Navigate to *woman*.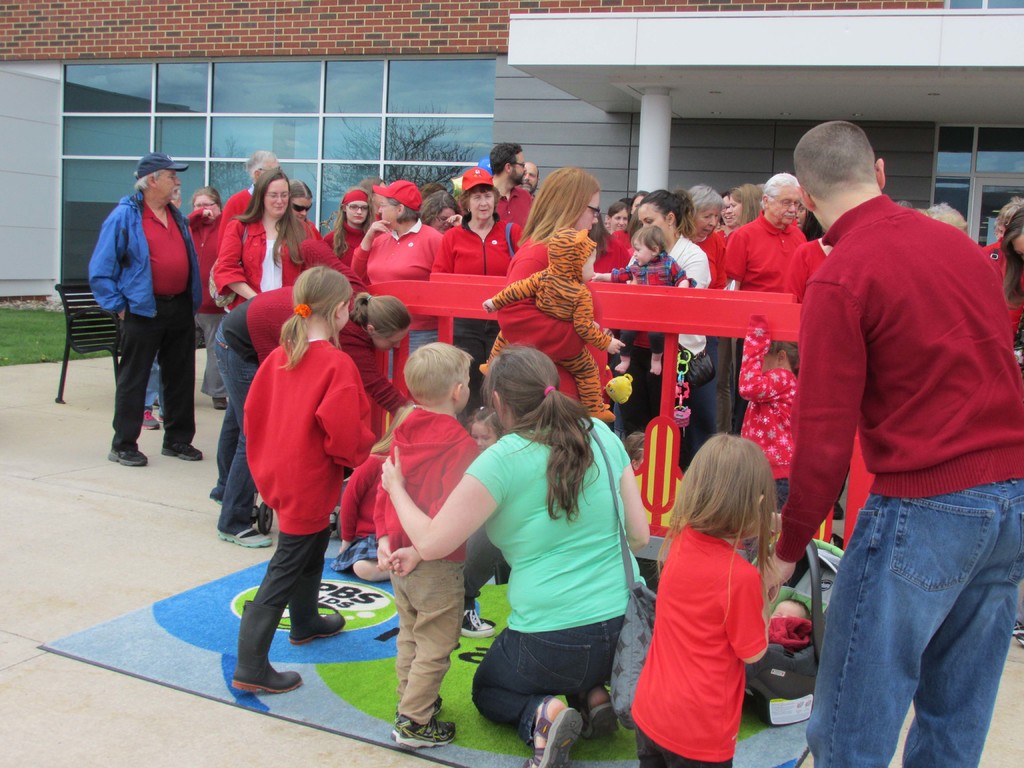
Navigation target: [x1=320, y1=188, x2=379, y2=269].
